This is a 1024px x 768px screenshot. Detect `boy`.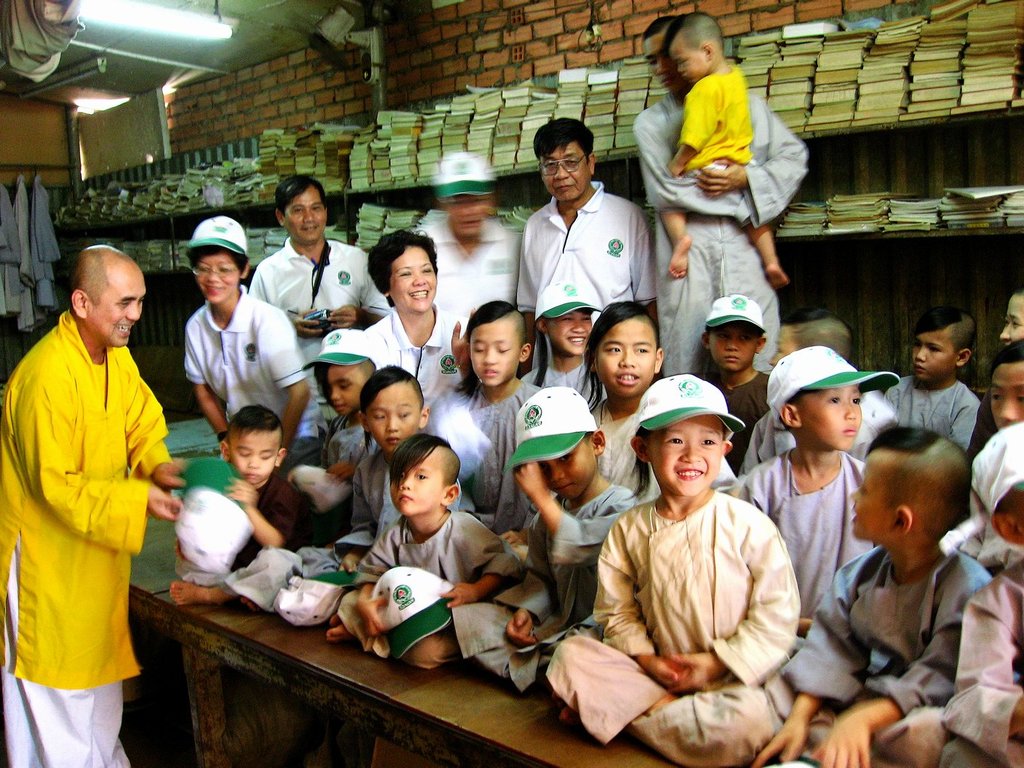
BBox(756, 428, 993, 767).
